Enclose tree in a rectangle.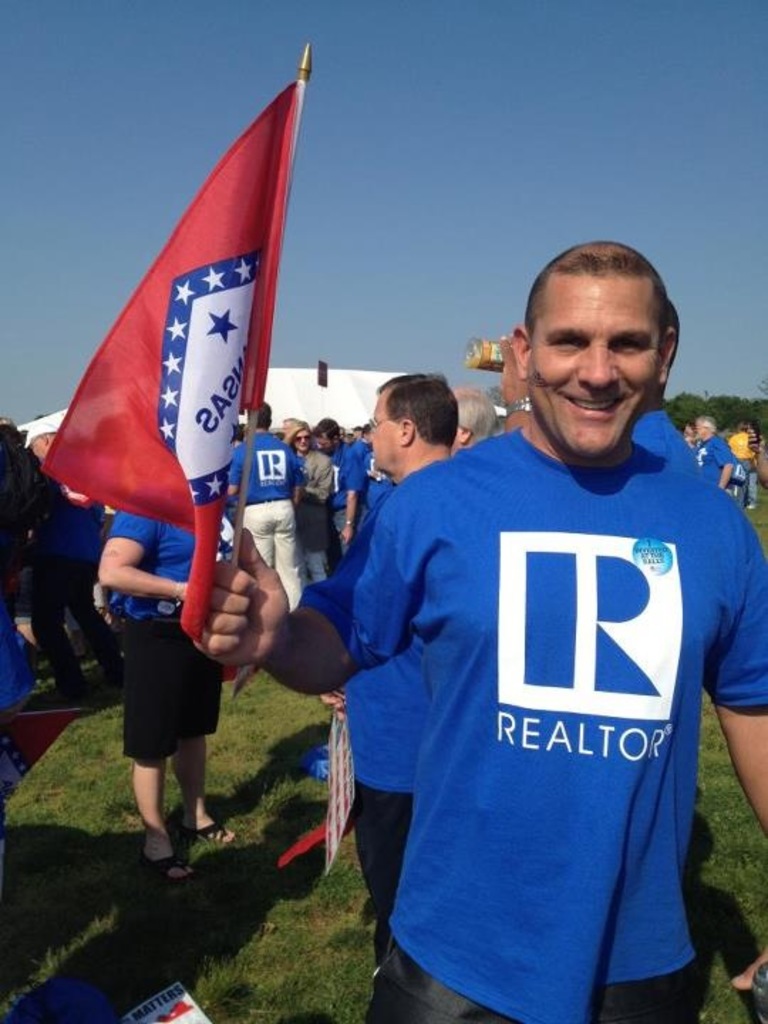
rect(690, 385, 747, 445).
